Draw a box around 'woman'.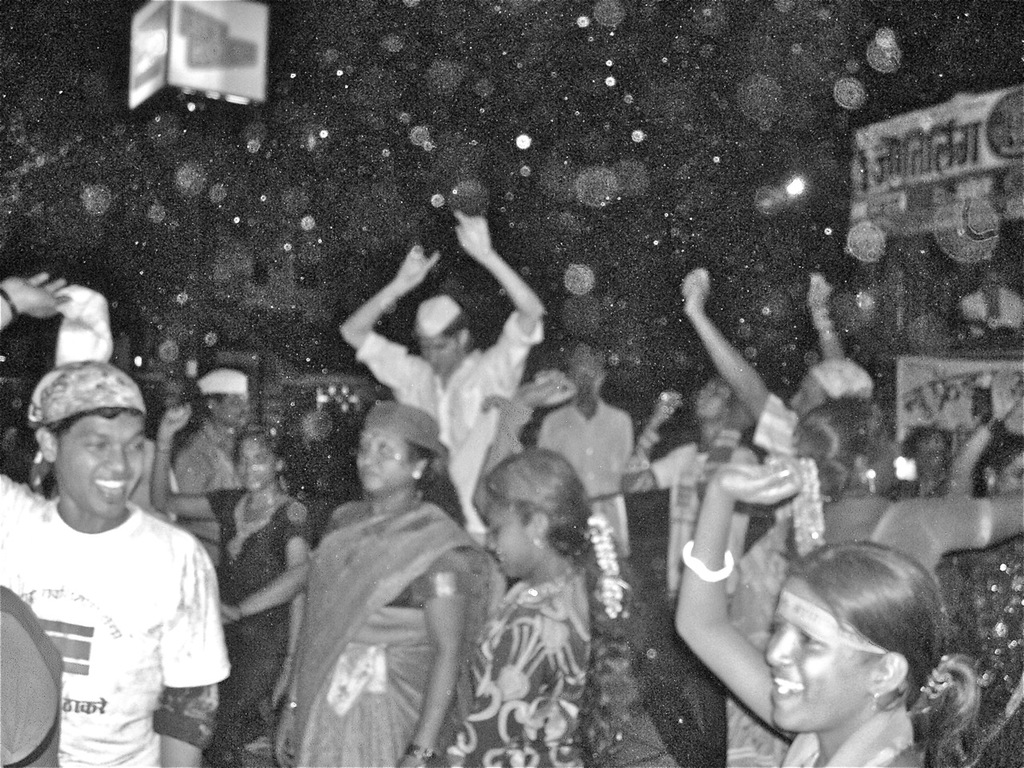
pyautogui.locateOnScreen(147, 405, 317, 767).
